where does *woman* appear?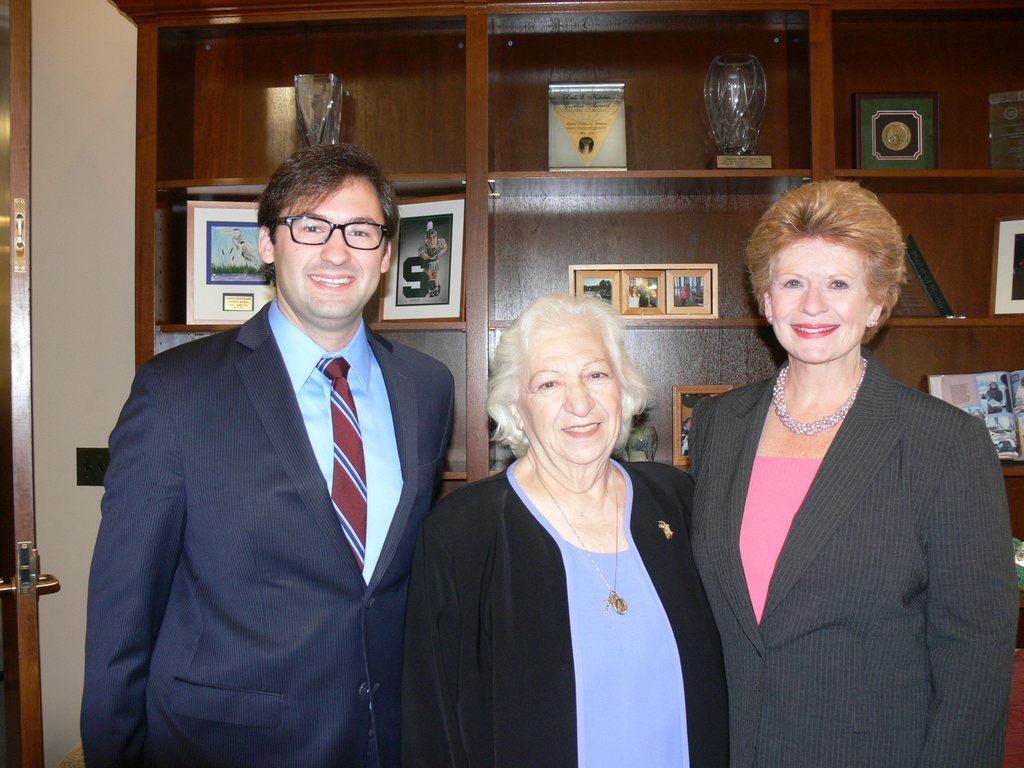
Appears at (x1=685, y1=175, x2=1021, y2=767).
